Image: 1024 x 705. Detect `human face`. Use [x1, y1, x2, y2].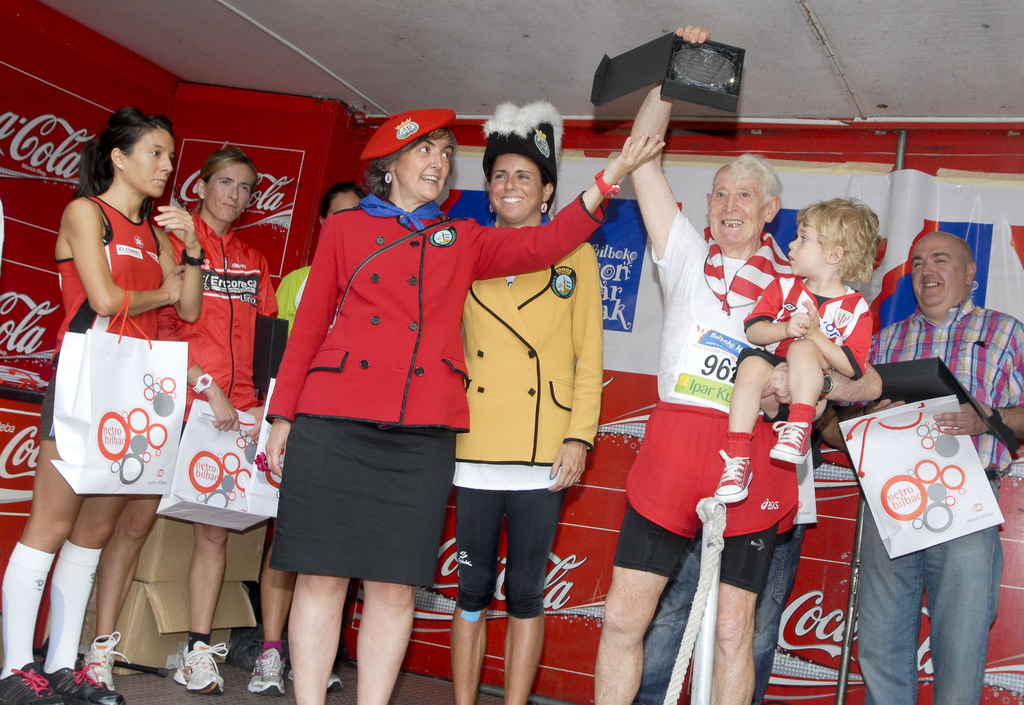
[212, 163, 257, 224].
